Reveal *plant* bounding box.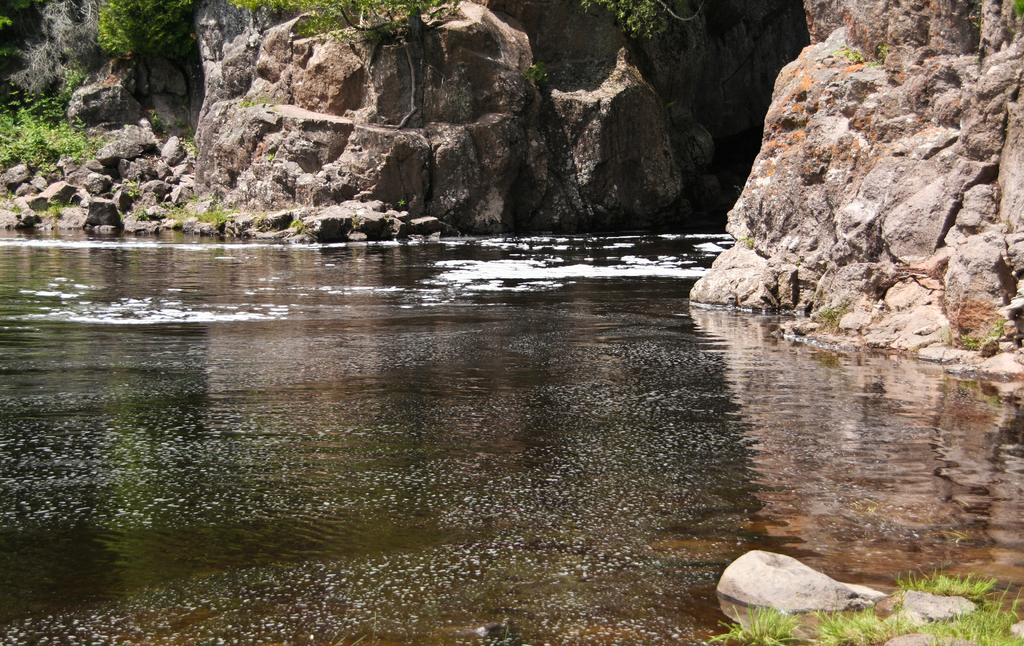
Revealed: crop(396, 198, 405, 210).
